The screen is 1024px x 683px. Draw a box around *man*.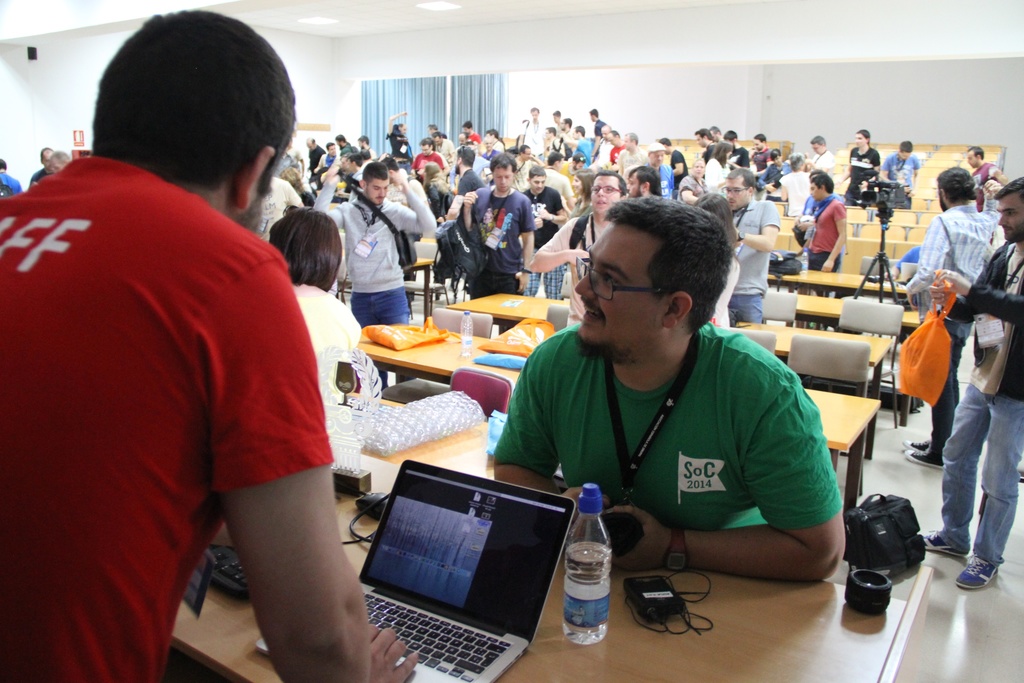
bbox=(480, 135, 504, 162).
